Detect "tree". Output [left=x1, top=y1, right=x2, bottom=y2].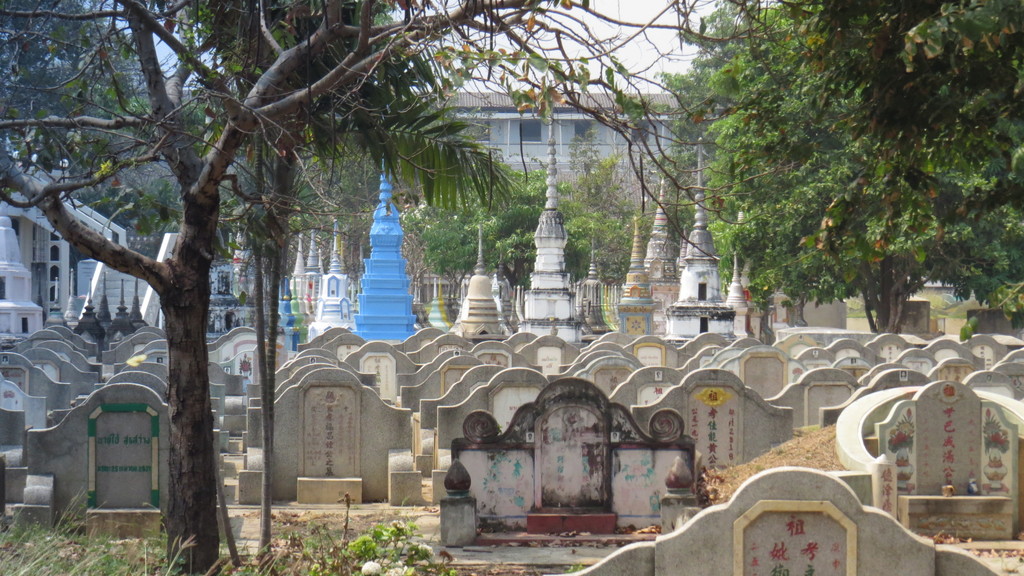
[left=673, top=0, right=1023, bottom=330].
